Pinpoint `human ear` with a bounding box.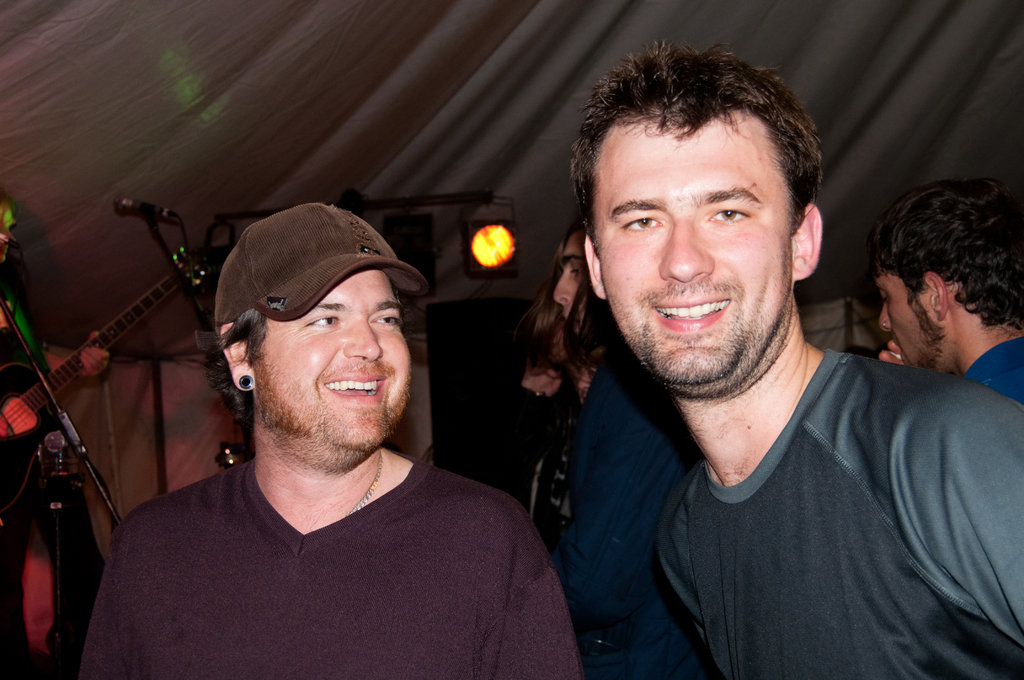
(x1=225, y1=323, x2=255, y2=389).
